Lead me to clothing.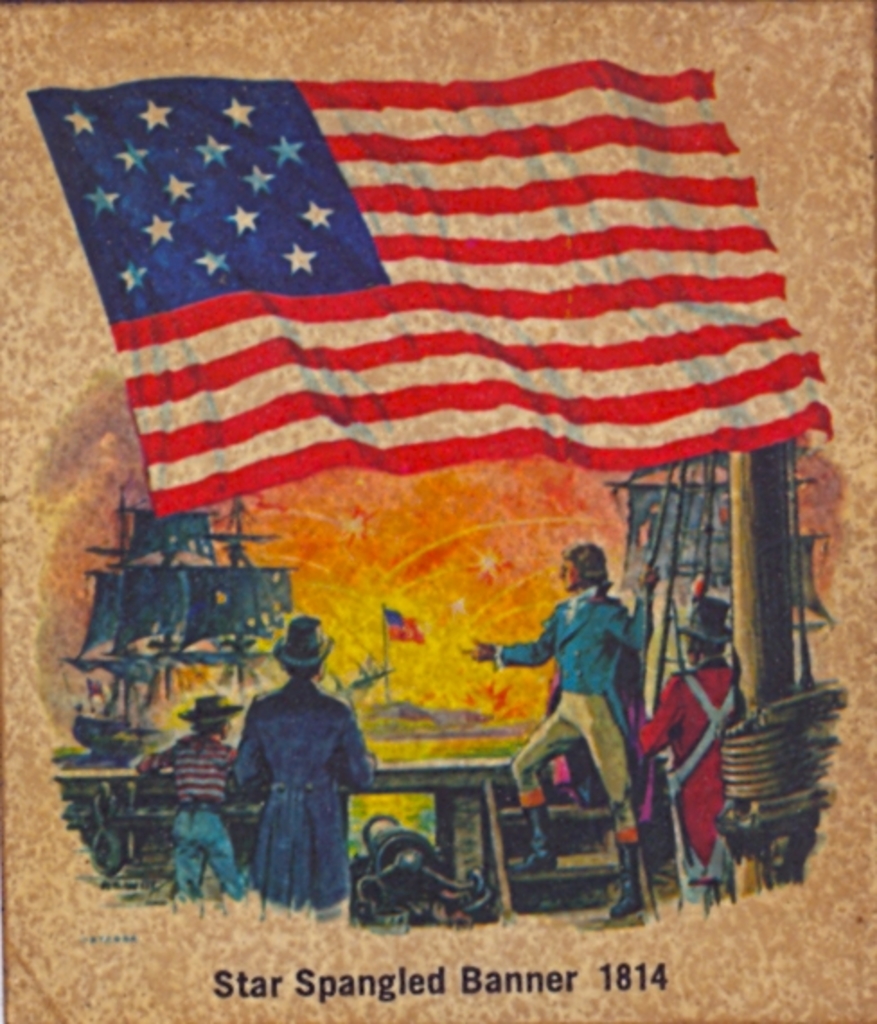
Lead to [636, 654, 742, 884].
